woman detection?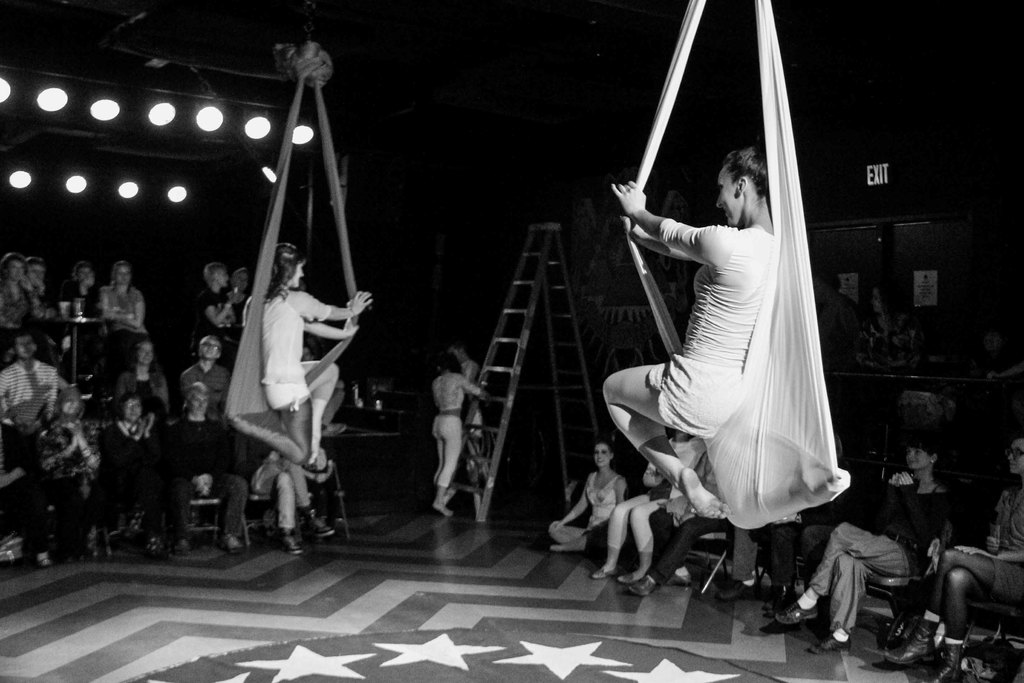
[602,423,710,587]
